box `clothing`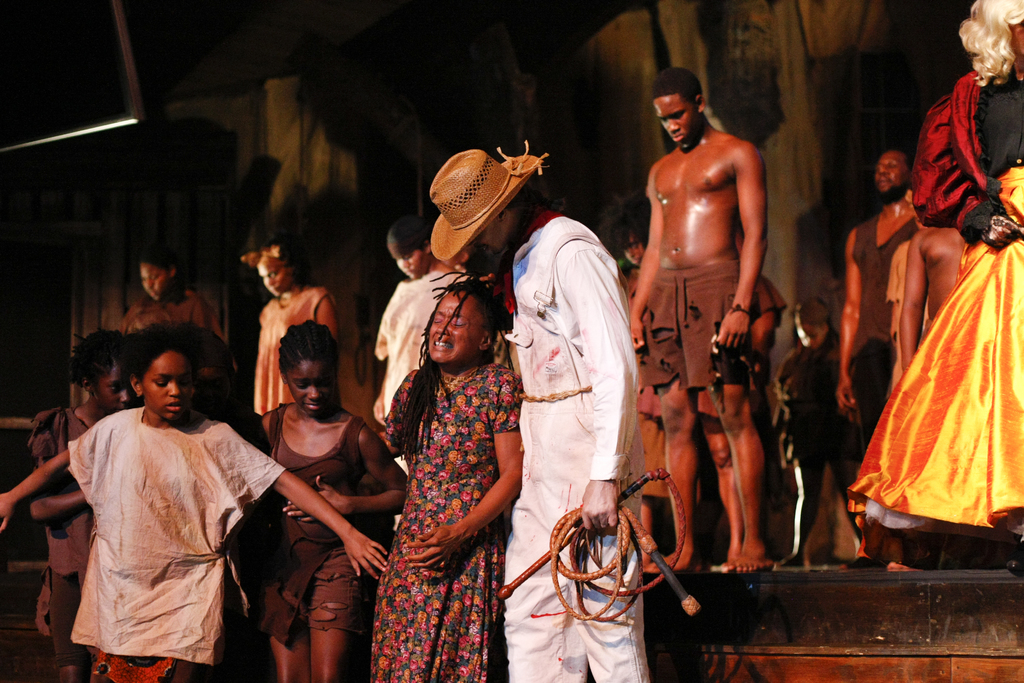
bbox(643, 268, 756, 379)
